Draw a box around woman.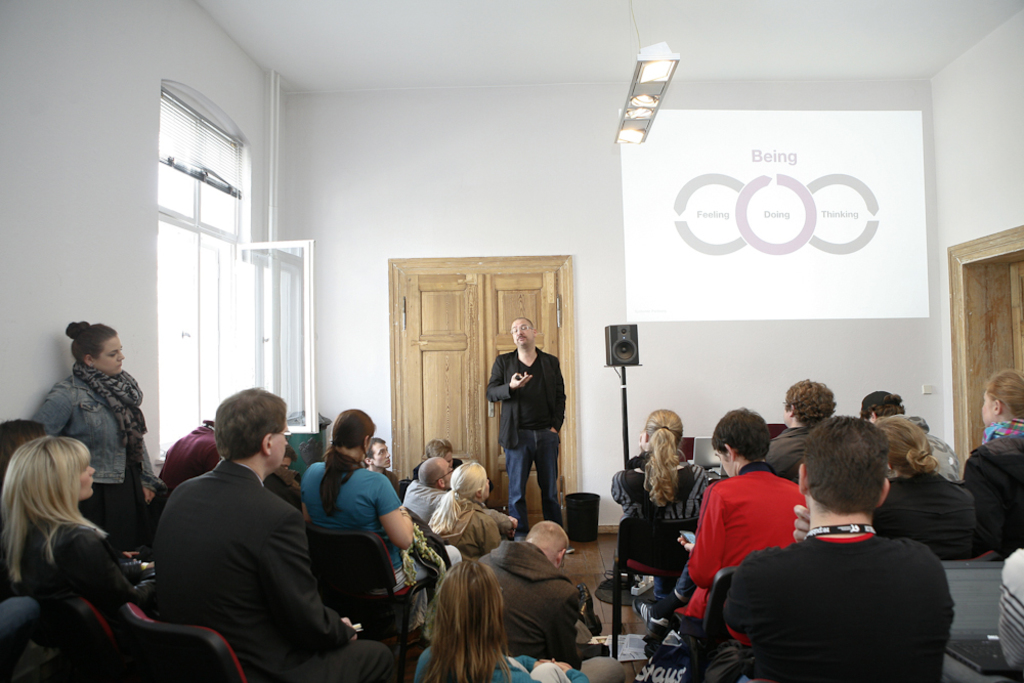
left=10, top=418, right=135, bottom=675.
